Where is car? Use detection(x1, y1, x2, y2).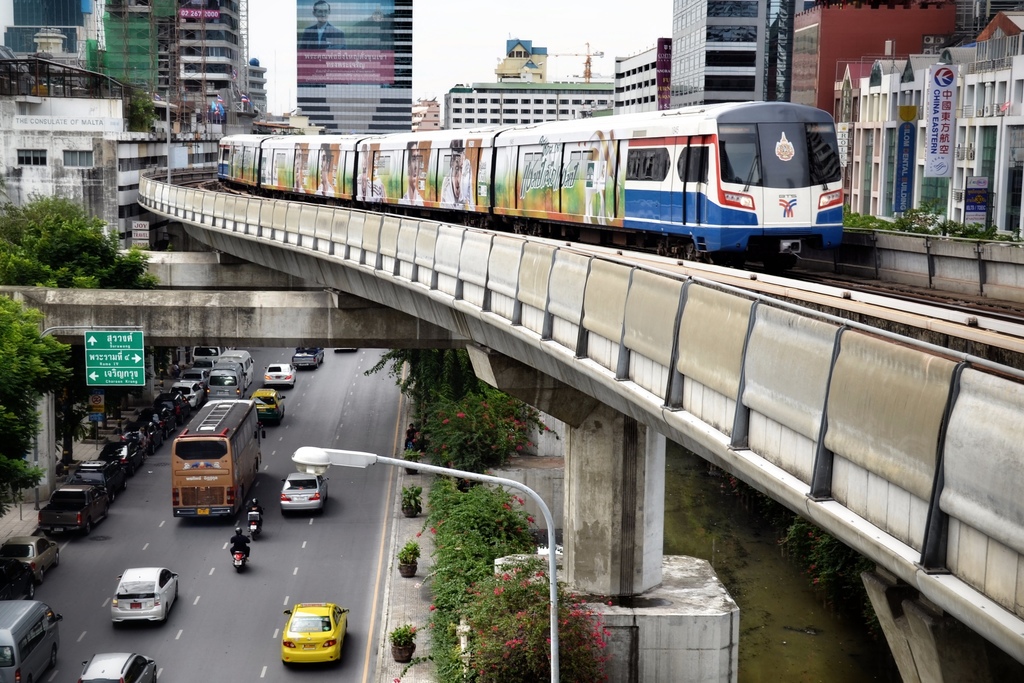
detection(260, 361, 302, 389).
